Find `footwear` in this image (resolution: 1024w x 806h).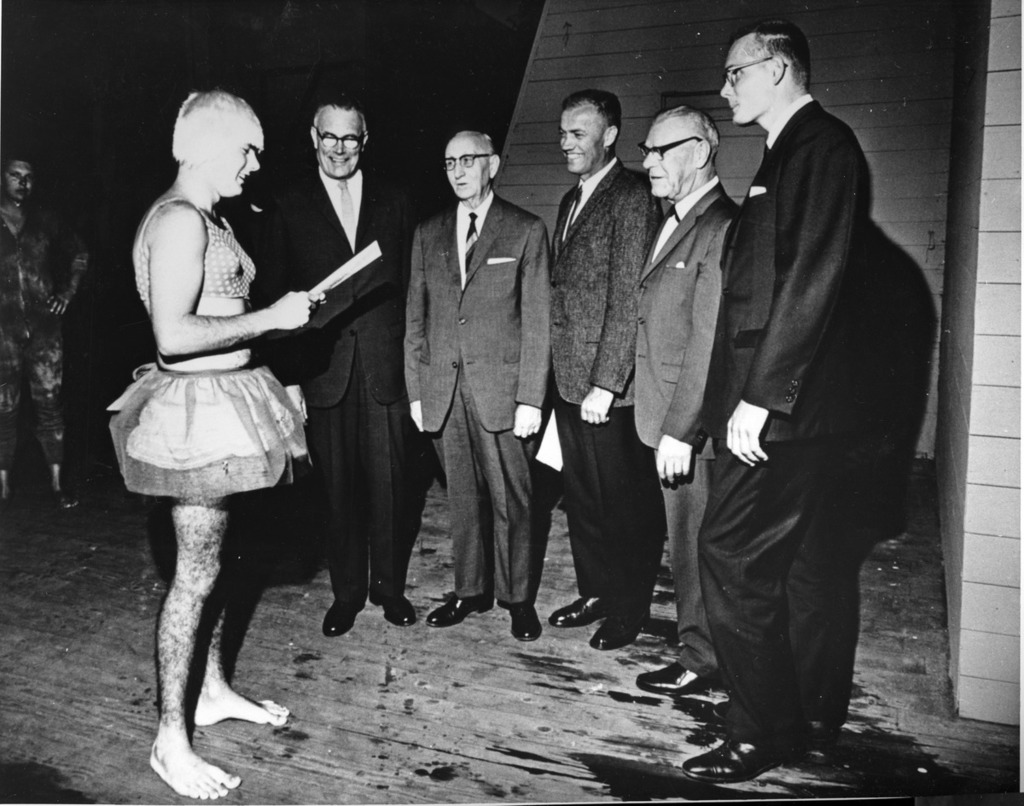
{"left": 591, "top": 600, "right": 652, "bottom": 651}.
